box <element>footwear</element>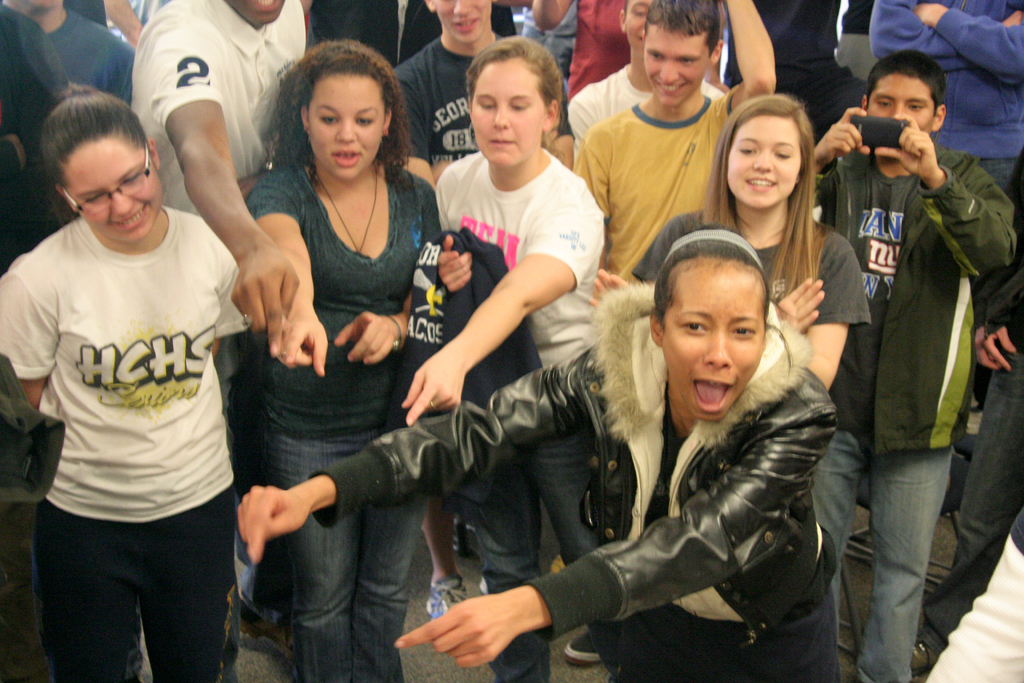
<region>473, 573, 491, 616</region>
